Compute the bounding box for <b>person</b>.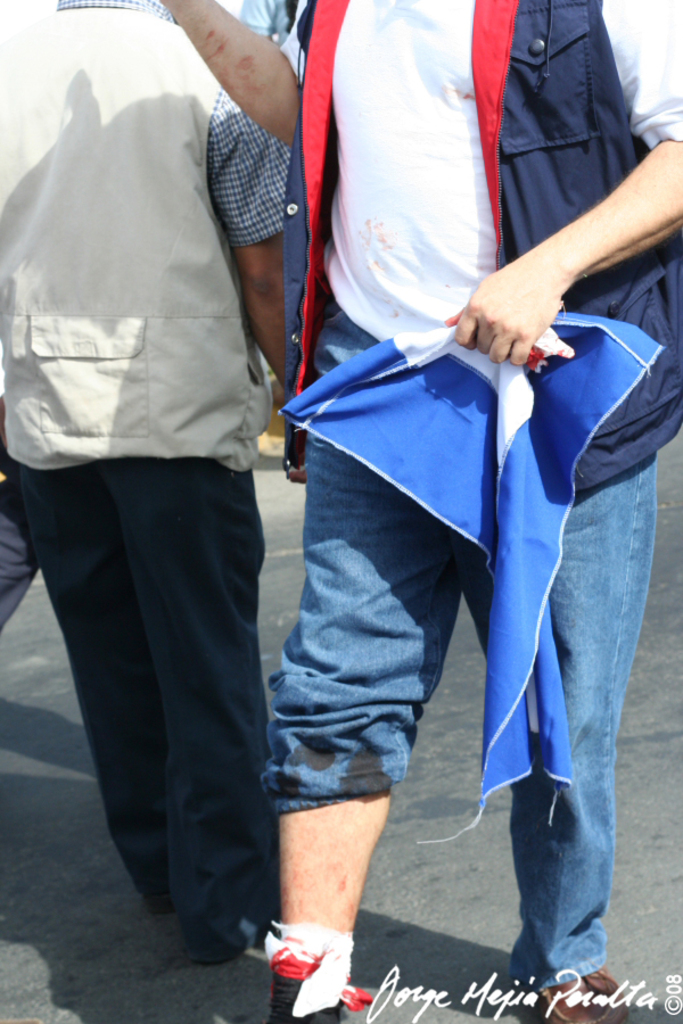
[0, 0, 295, 960].
